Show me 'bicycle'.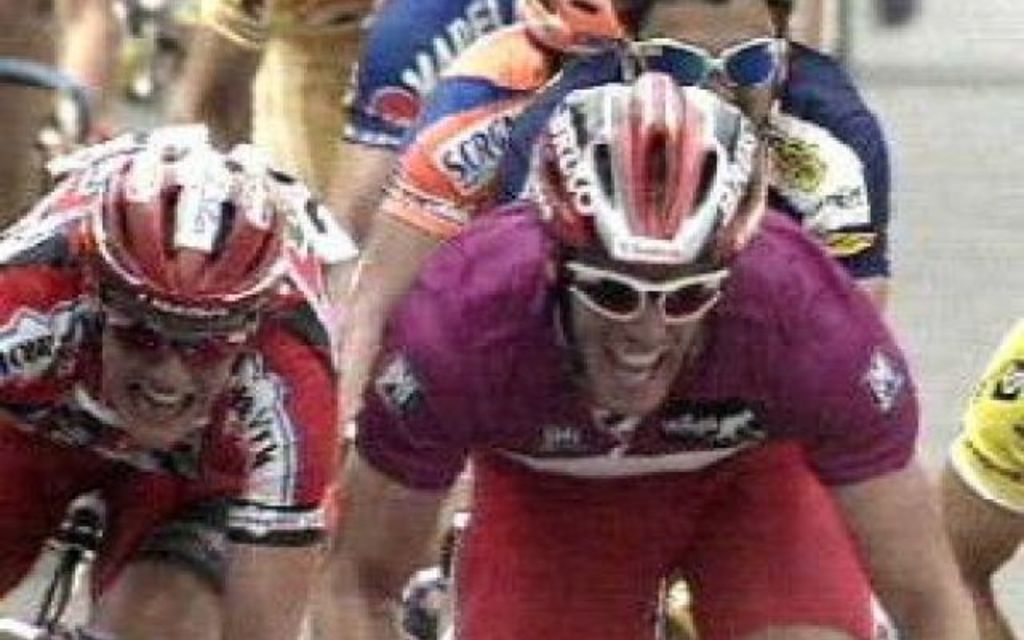
'bicycle' is here: {"left": 0, "top": 493, "right": 117, "bottom": 638}.
